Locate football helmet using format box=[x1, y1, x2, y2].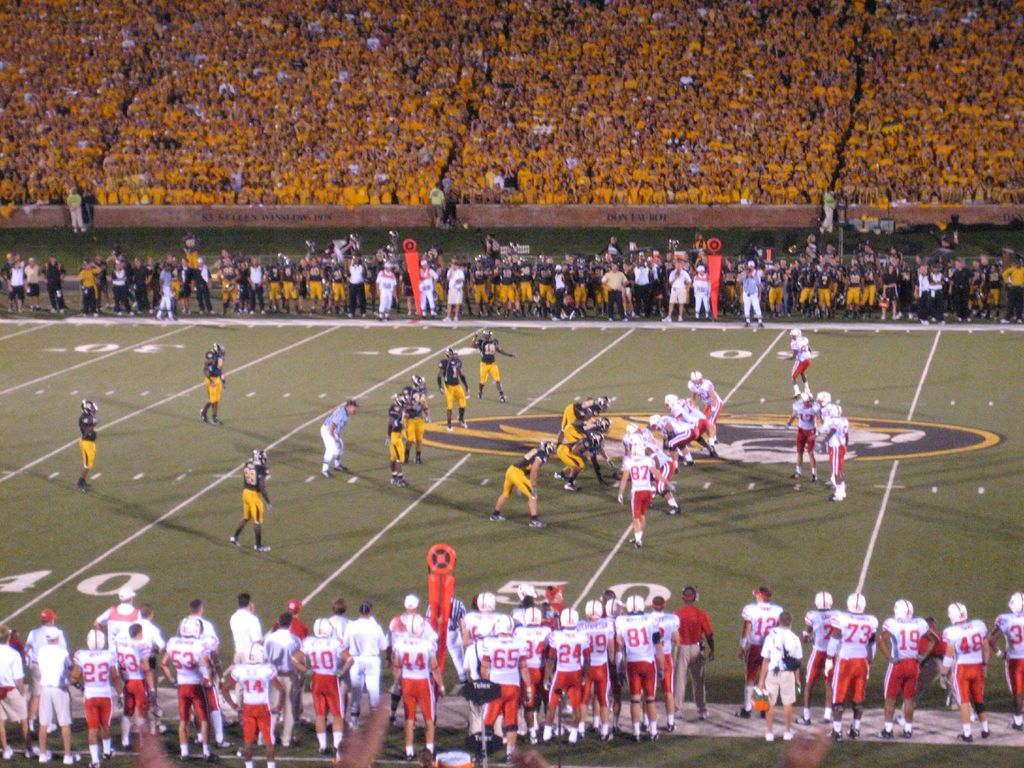
box=[516, 582, 536, 602].
